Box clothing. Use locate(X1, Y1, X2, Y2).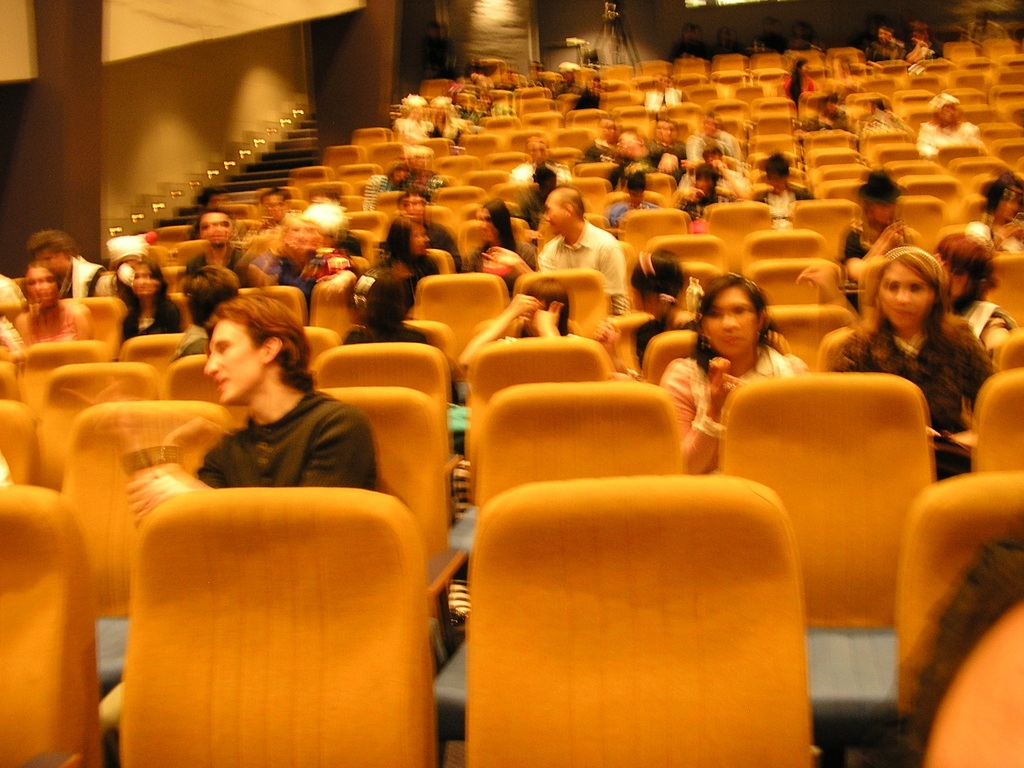
locate(62, 255, 106, 301).
